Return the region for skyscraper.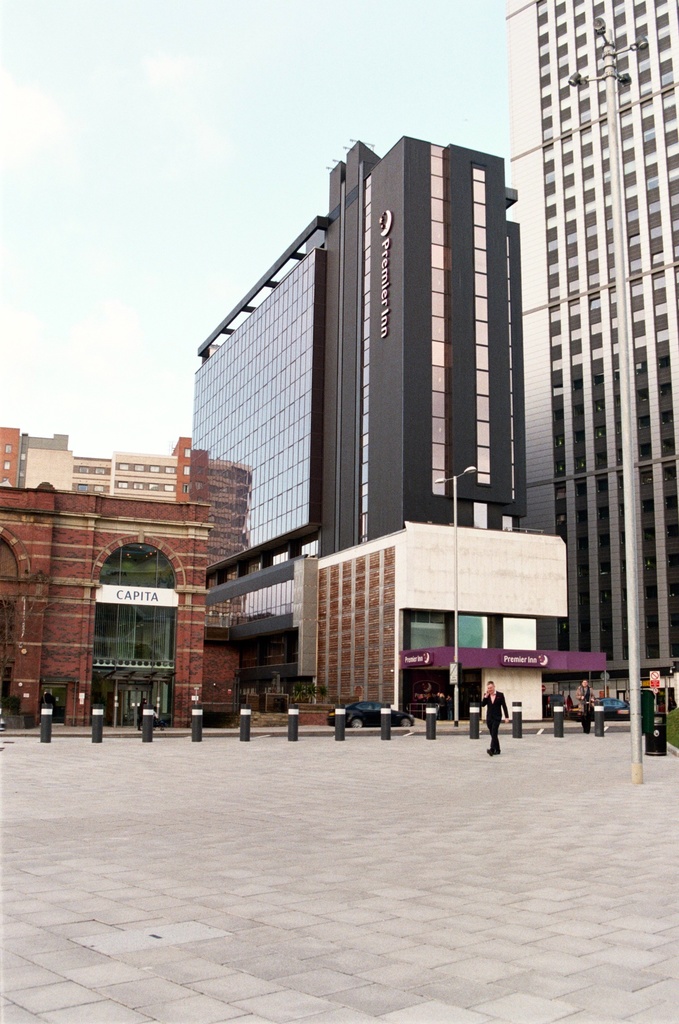
x1=510, y1=0, x2=678, y2=687.
